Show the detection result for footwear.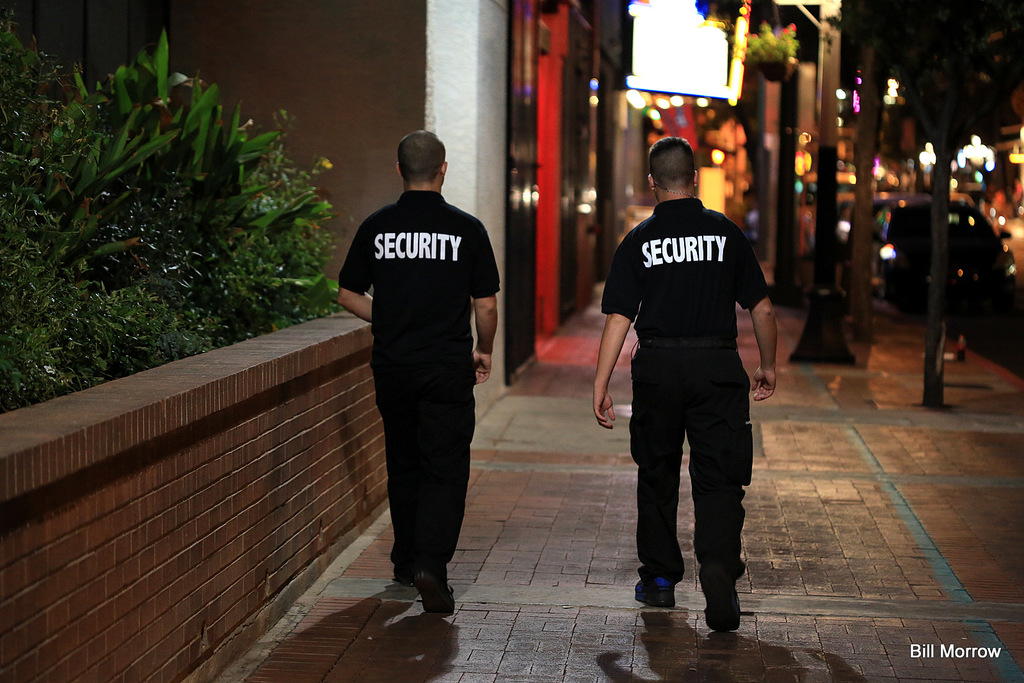
(left=713, top=588, right=739, bottom=634).
